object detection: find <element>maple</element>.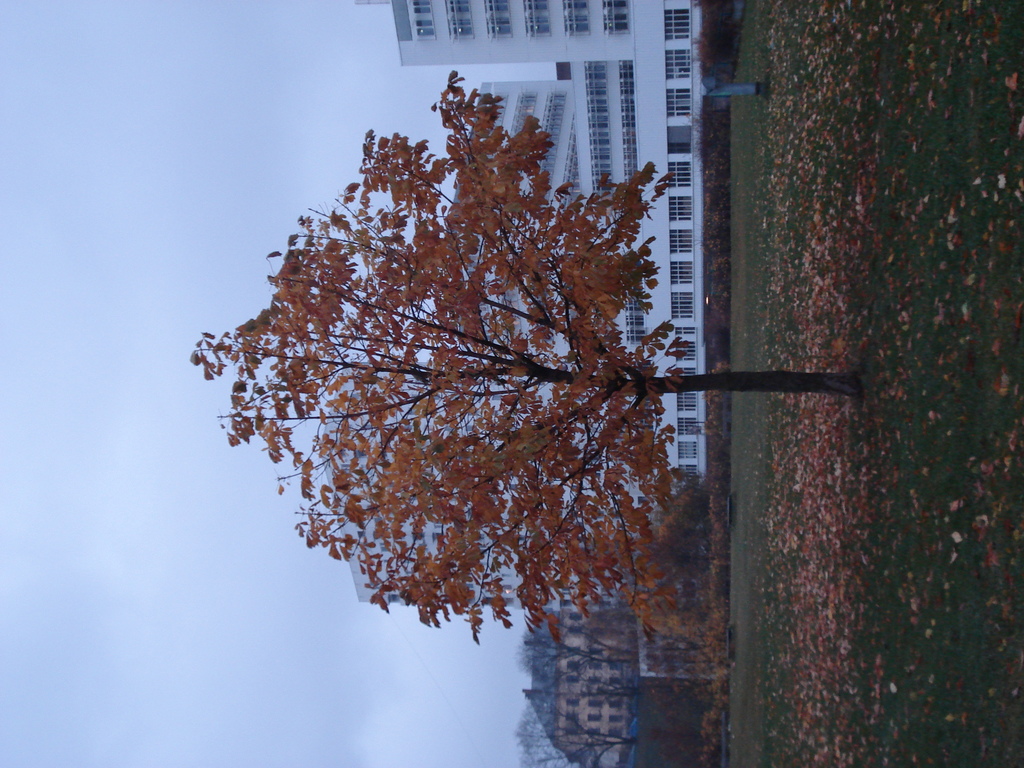
box(749, 4, 1021, 767).
